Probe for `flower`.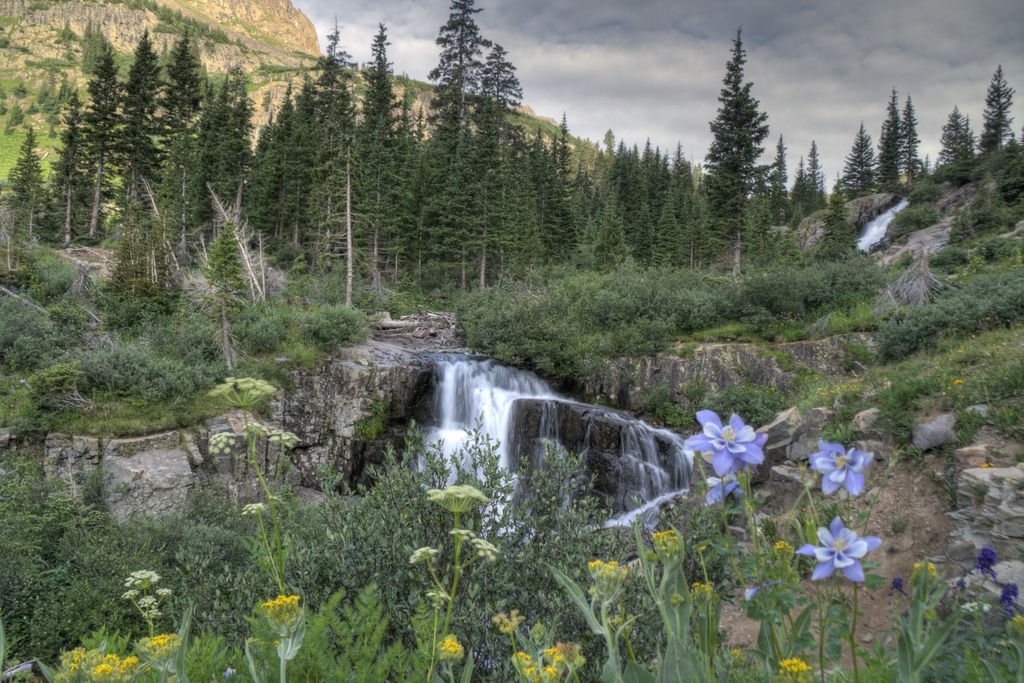
Probe result: (774,539,793,550).
